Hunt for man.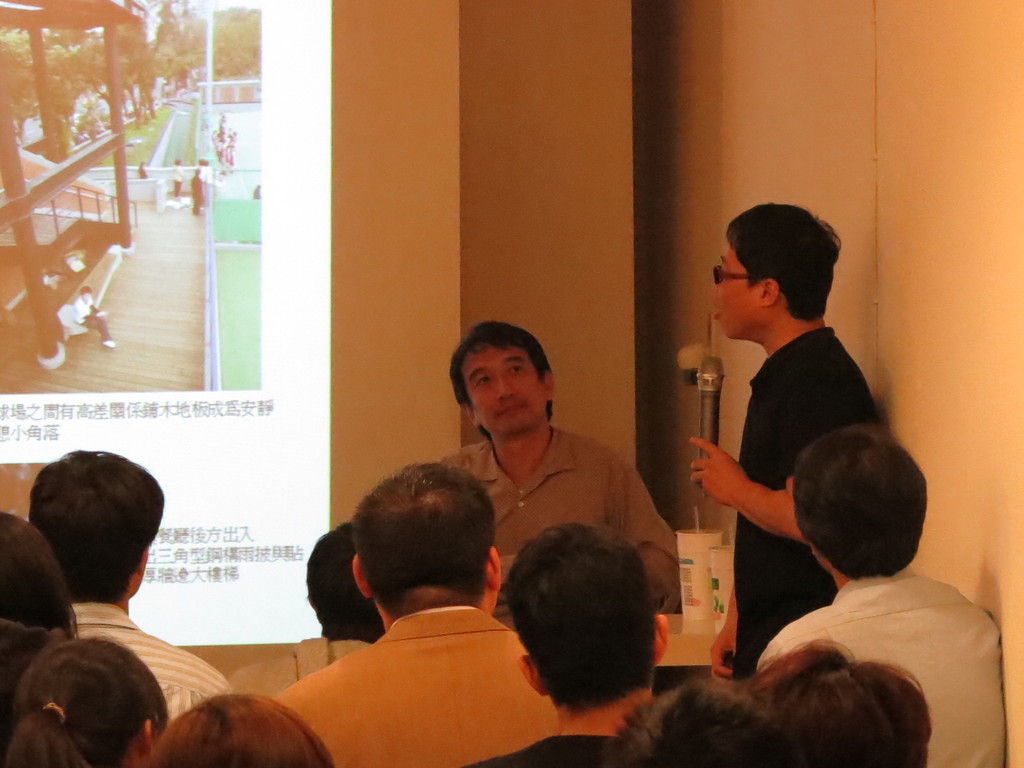
Hunted down at {"x1": 728, "y1": 631, "x2": 944, "y2": 767}.
